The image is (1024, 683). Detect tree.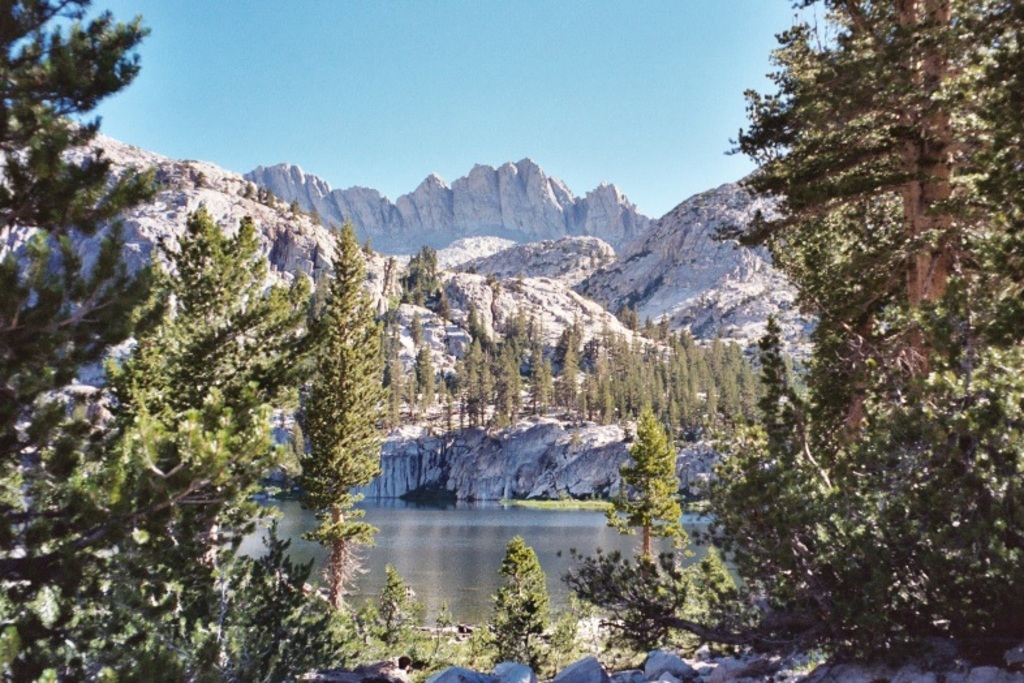
Detection: bbox=(354, 564, 422, 673).
